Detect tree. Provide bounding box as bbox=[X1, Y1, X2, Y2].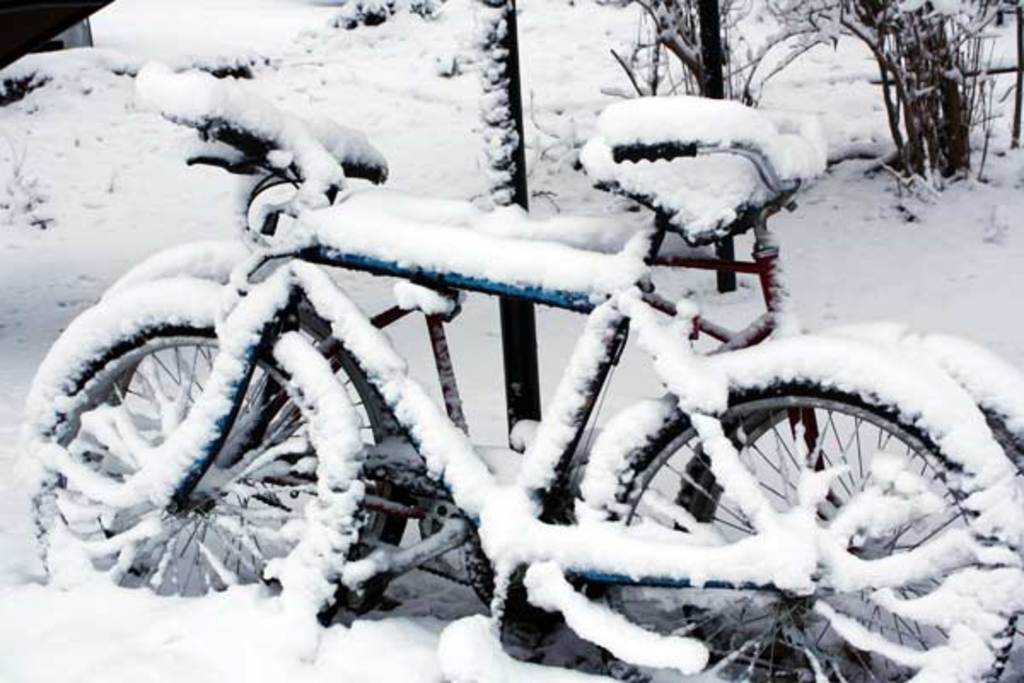
bbox=[841, 0, 1022, 193].
